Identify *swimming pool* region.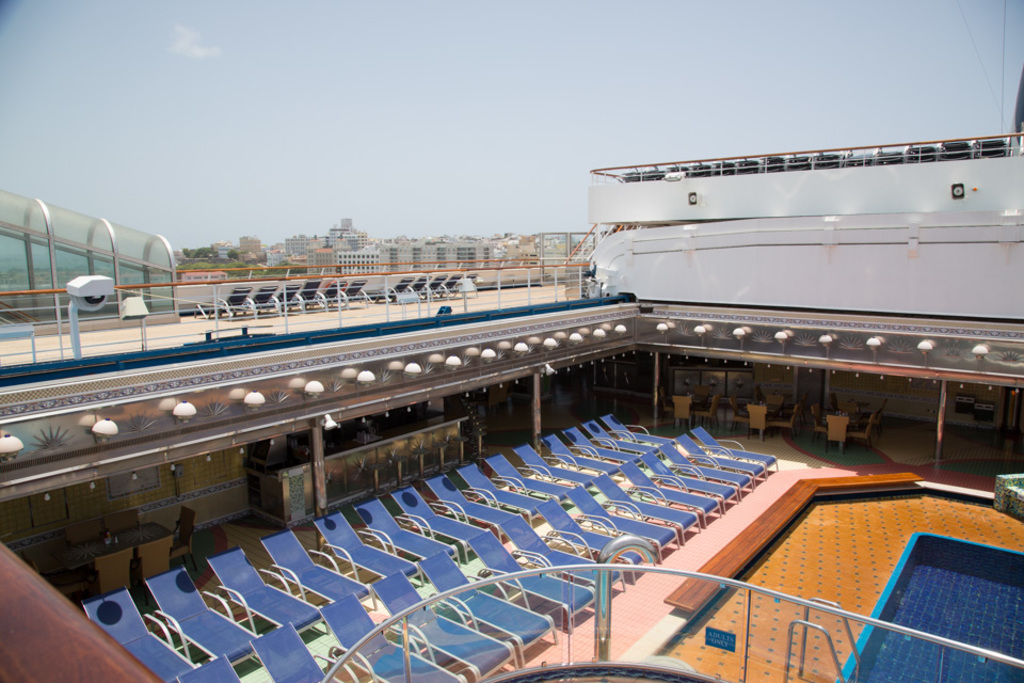
Region: <bbox>841, 534, 1023, 682</bbox>.
